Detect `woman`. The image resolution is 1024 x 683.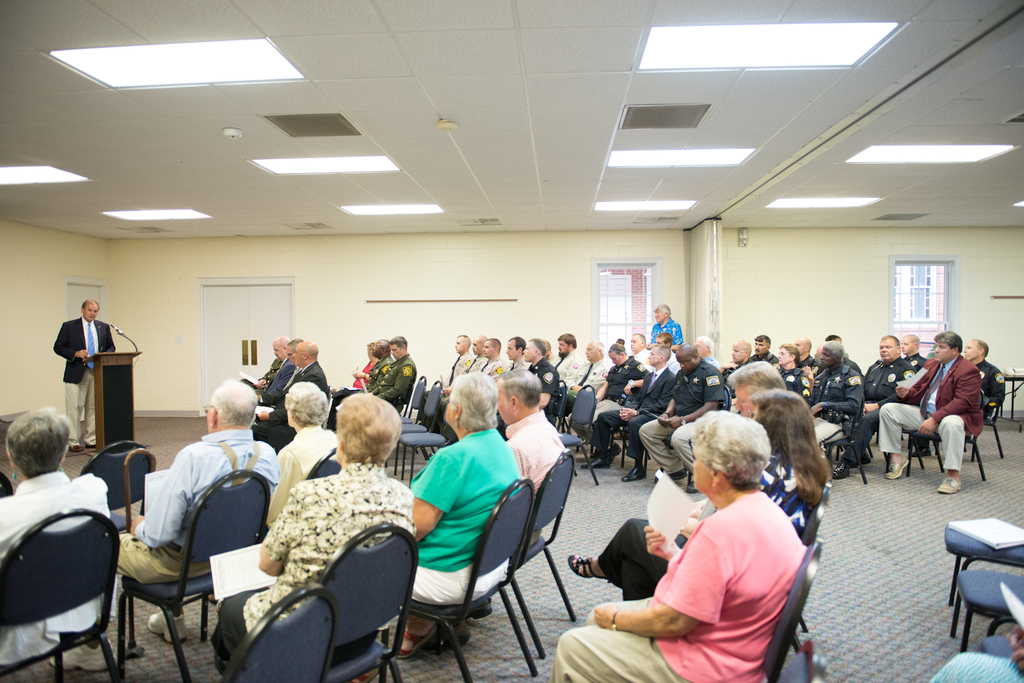
crop(651, 305, 686, 355).
